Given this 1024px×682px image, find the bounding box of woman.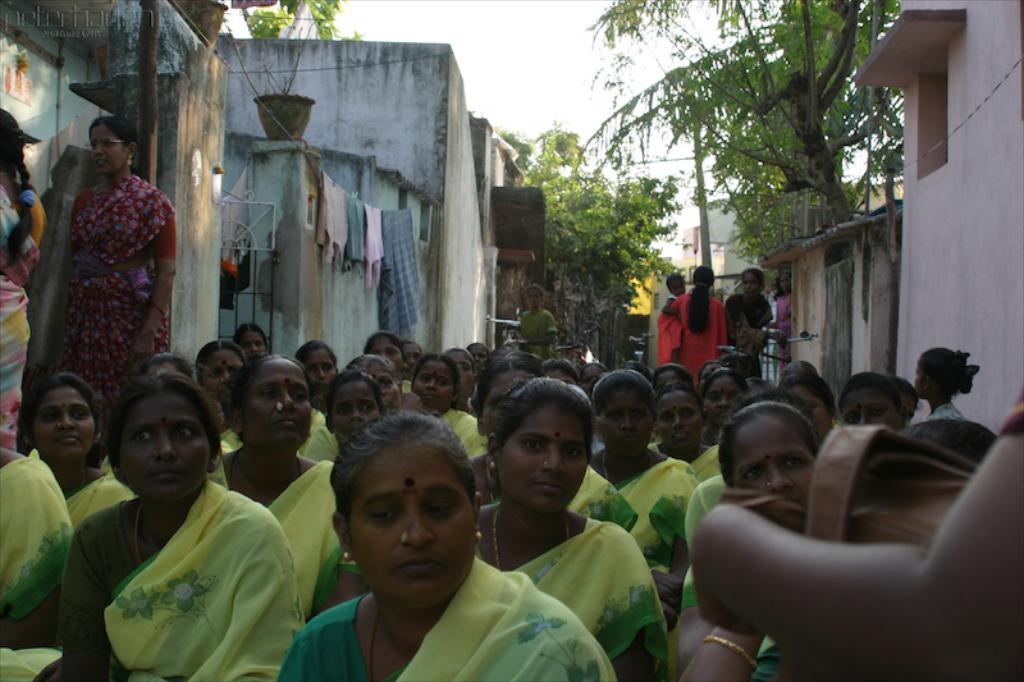
772 274 794 381.
